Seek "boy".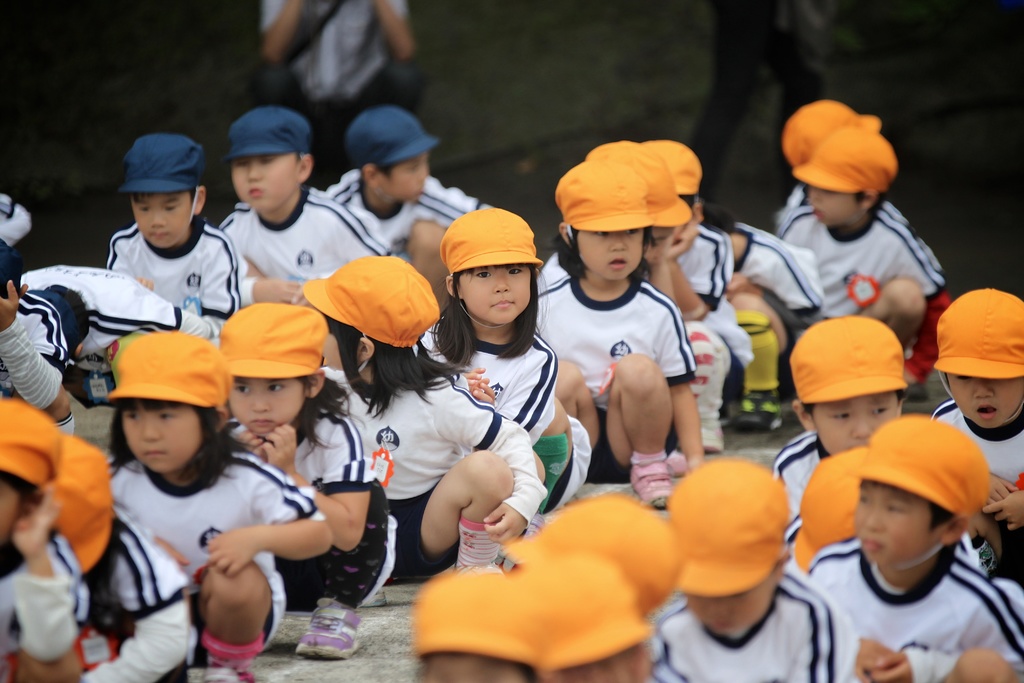
(18, 265, 213, 405).
